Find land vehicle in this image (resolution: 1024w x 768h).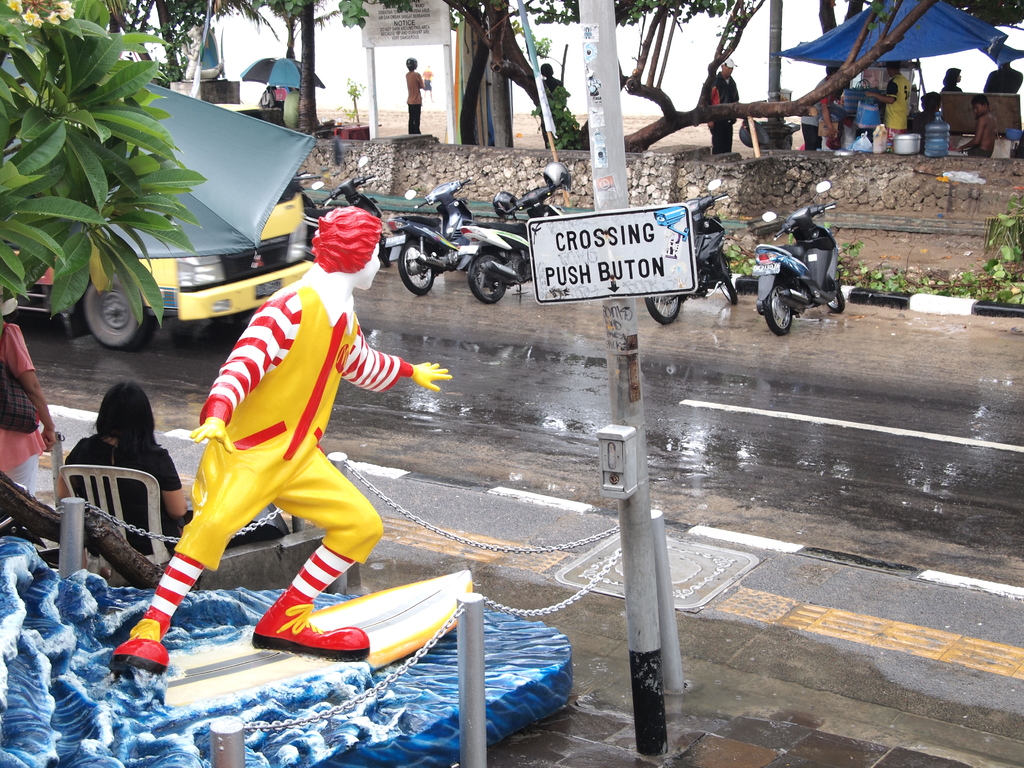
{"left": 459, "top": 163, "right": 565, "bottom": 301}.
